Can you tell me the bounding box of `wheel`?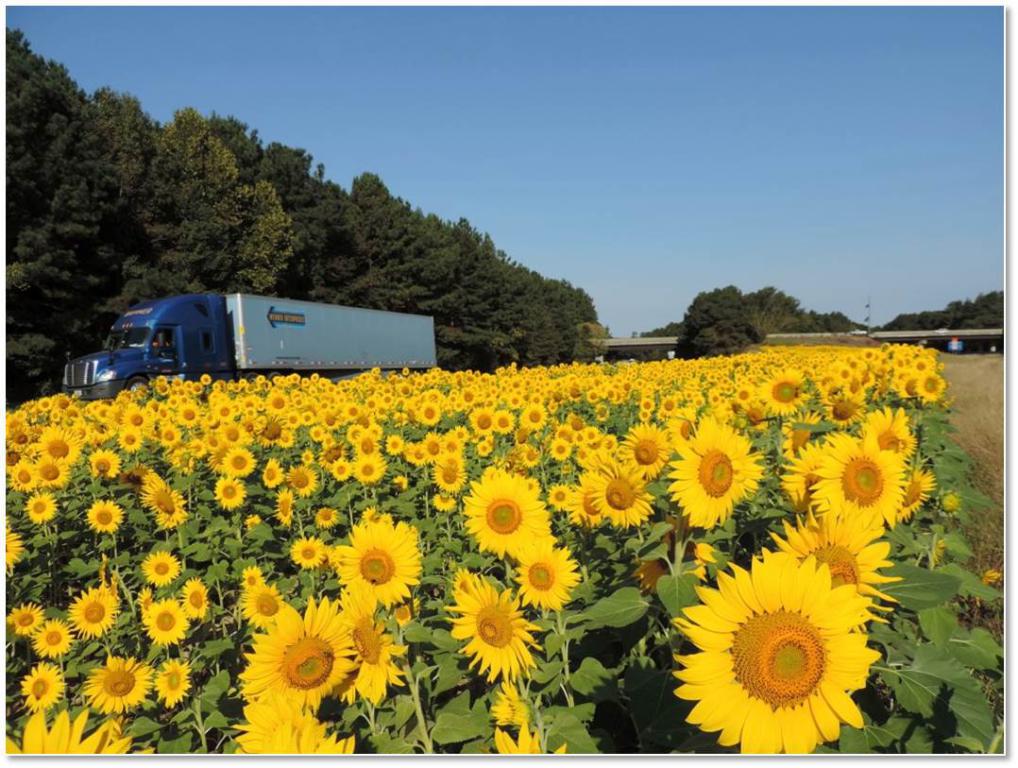
detection(125, 382, 144, 400).
